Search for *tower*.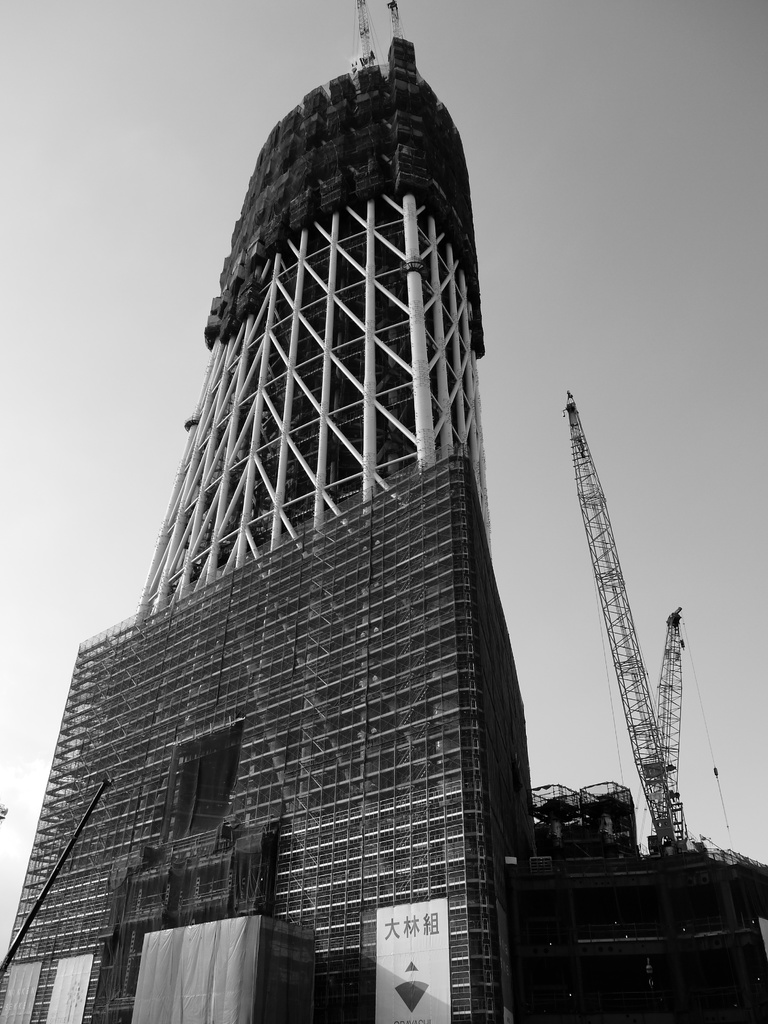
Found at locate(79, 0, 602, 1023).
